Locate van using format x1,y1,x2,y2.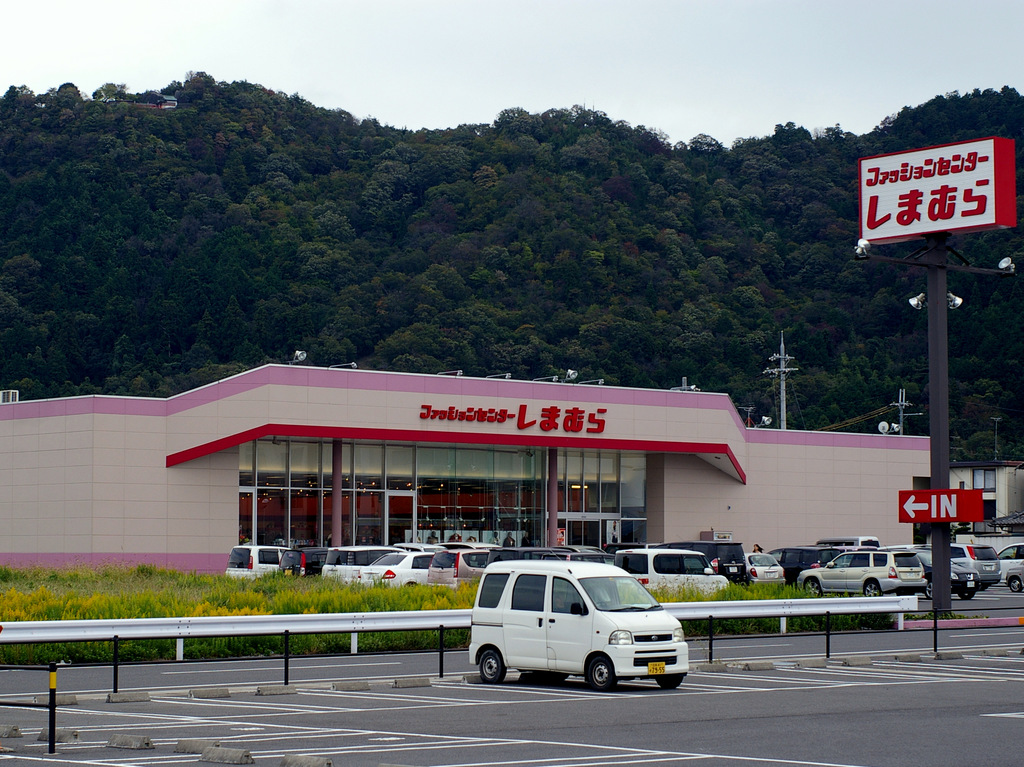
614,545,729,592.
